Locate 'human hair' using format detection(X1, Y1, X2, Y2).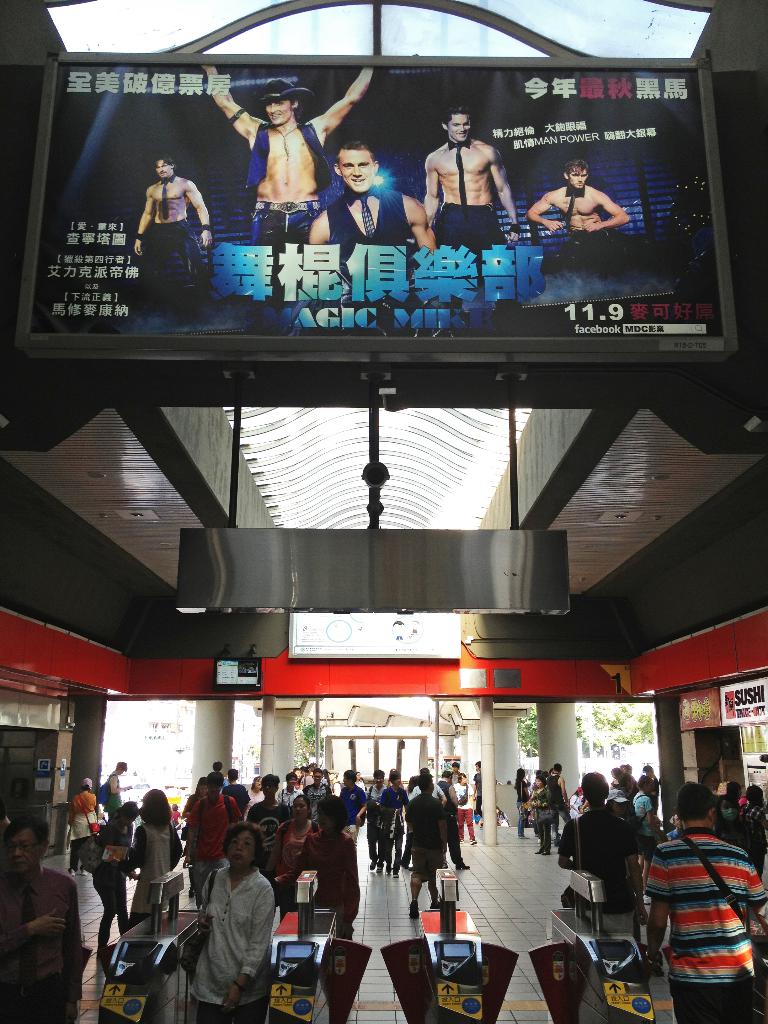
detection(172, 803, 177, 813).
